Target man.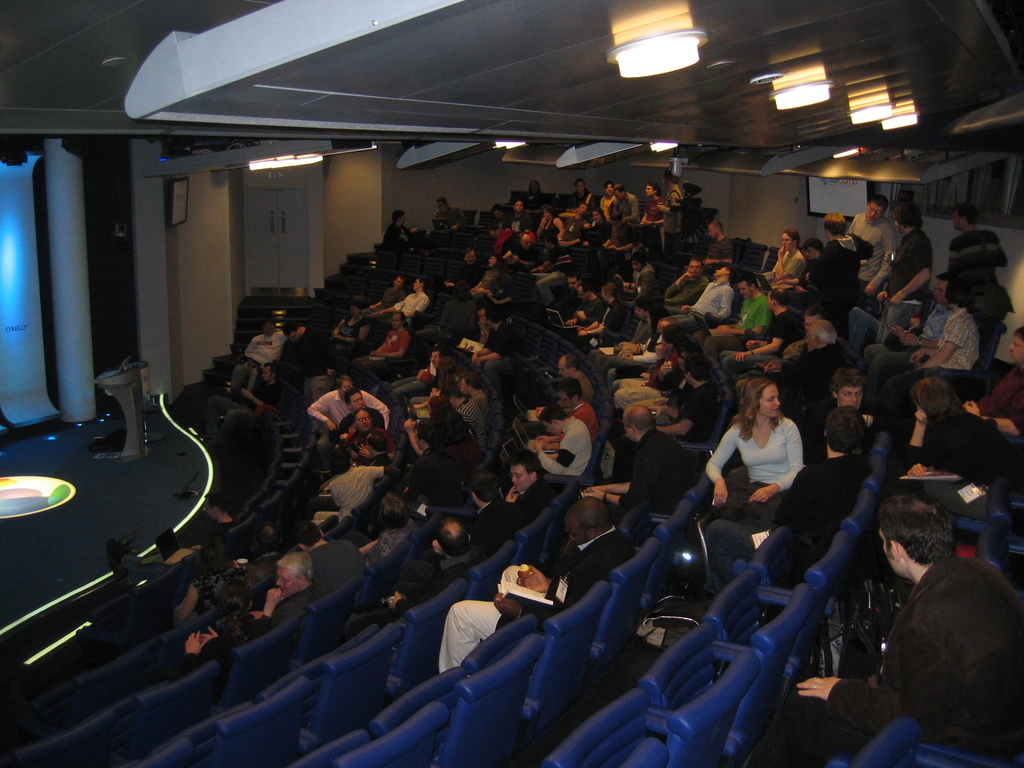
Target region: rect(630, 248, 654, 298).
